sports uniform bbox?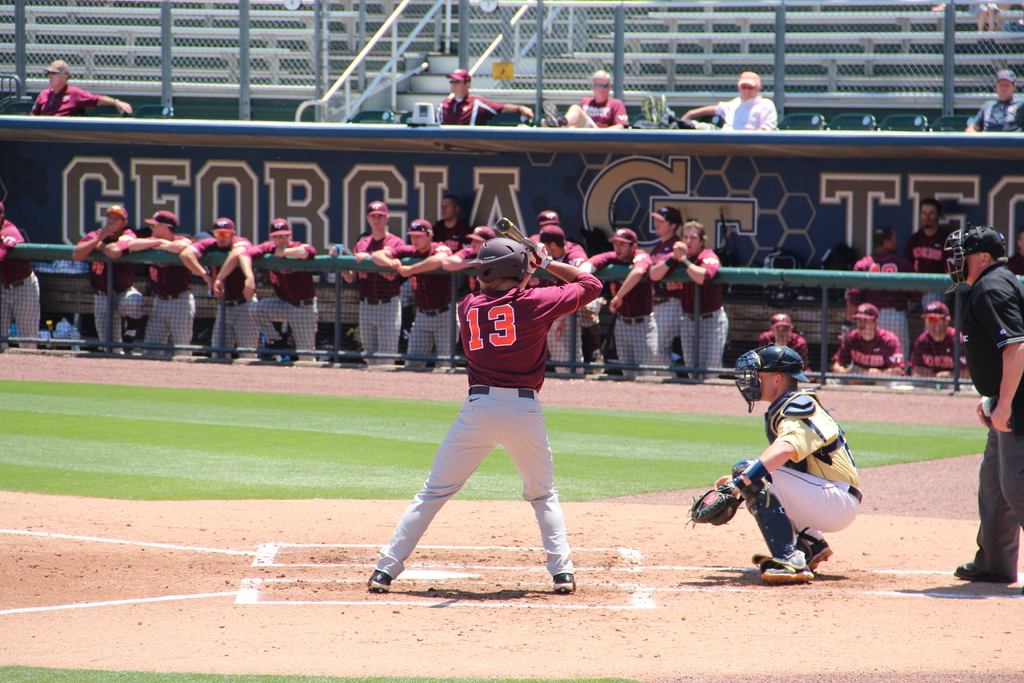
crop(639, 229, 687, 372)
